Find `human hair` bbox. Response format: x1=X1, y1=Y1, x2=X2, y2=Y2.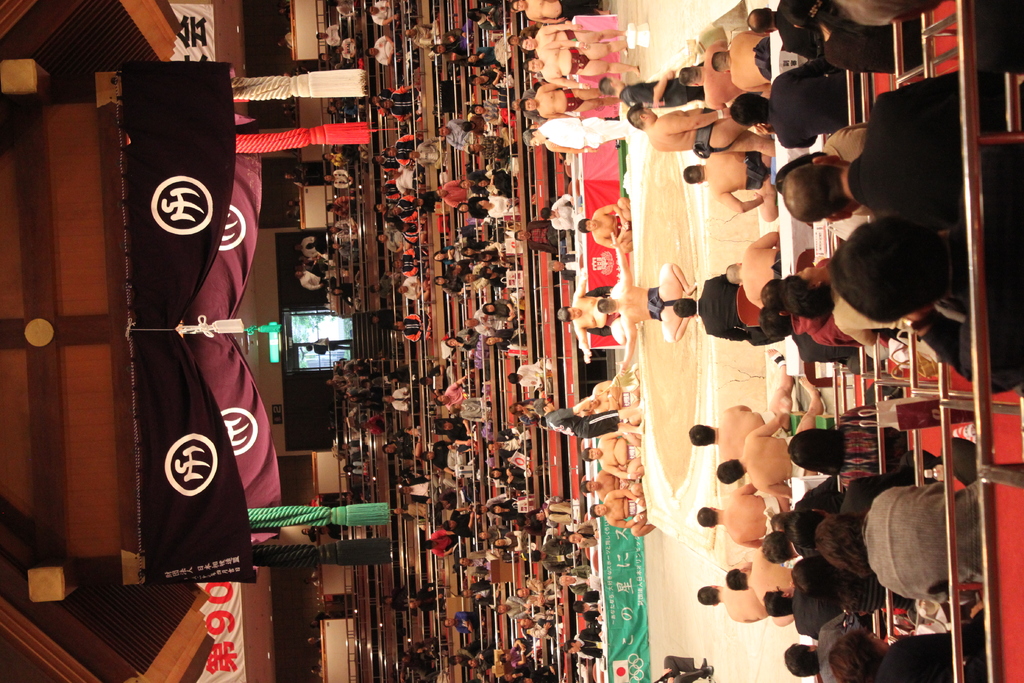
x1=521, y1=619, x2=529, y2=629.
